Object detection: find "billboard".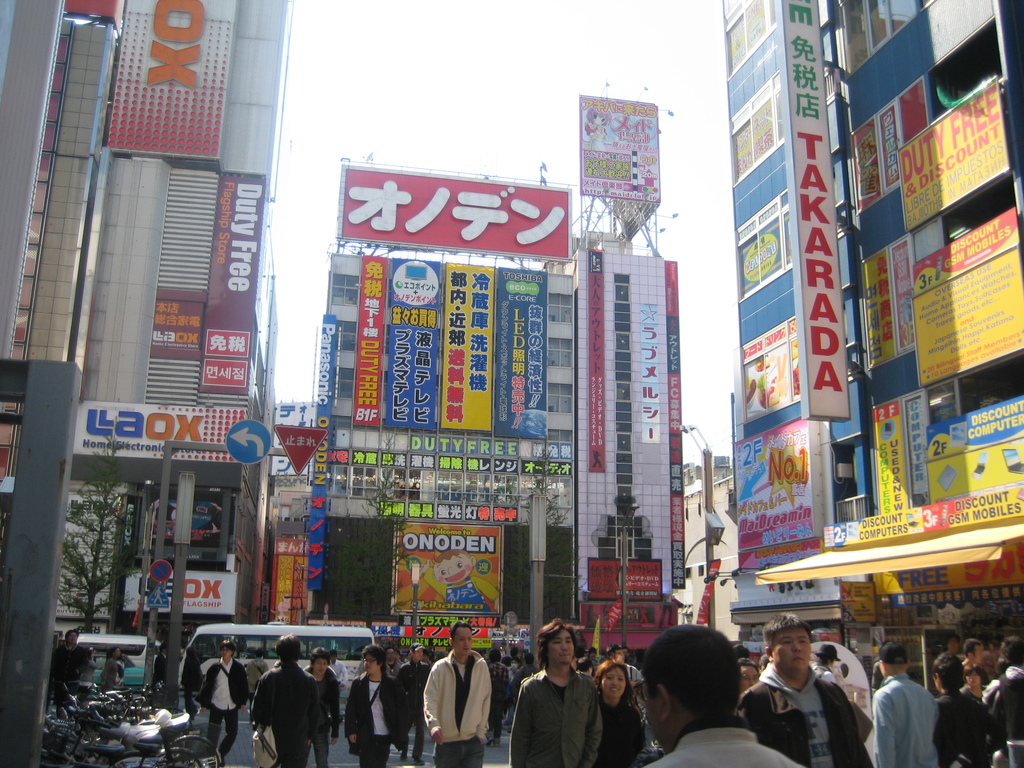
[left=895, top=77, right=1011, bottom=214].
